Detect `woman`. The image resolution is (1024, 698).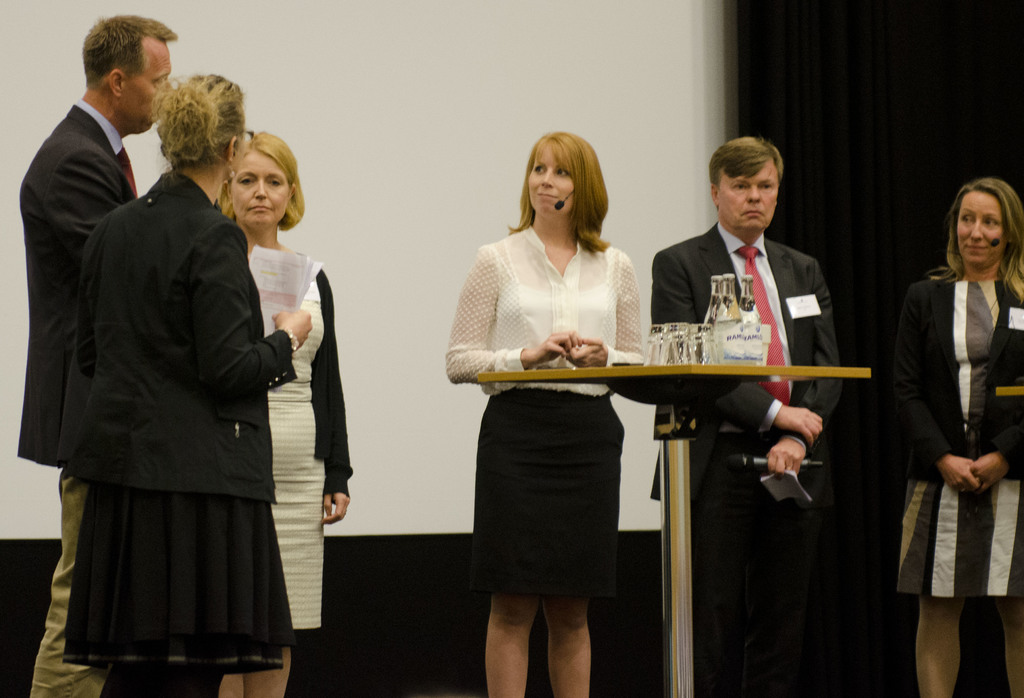
detection(238, 128, 366, 697).
